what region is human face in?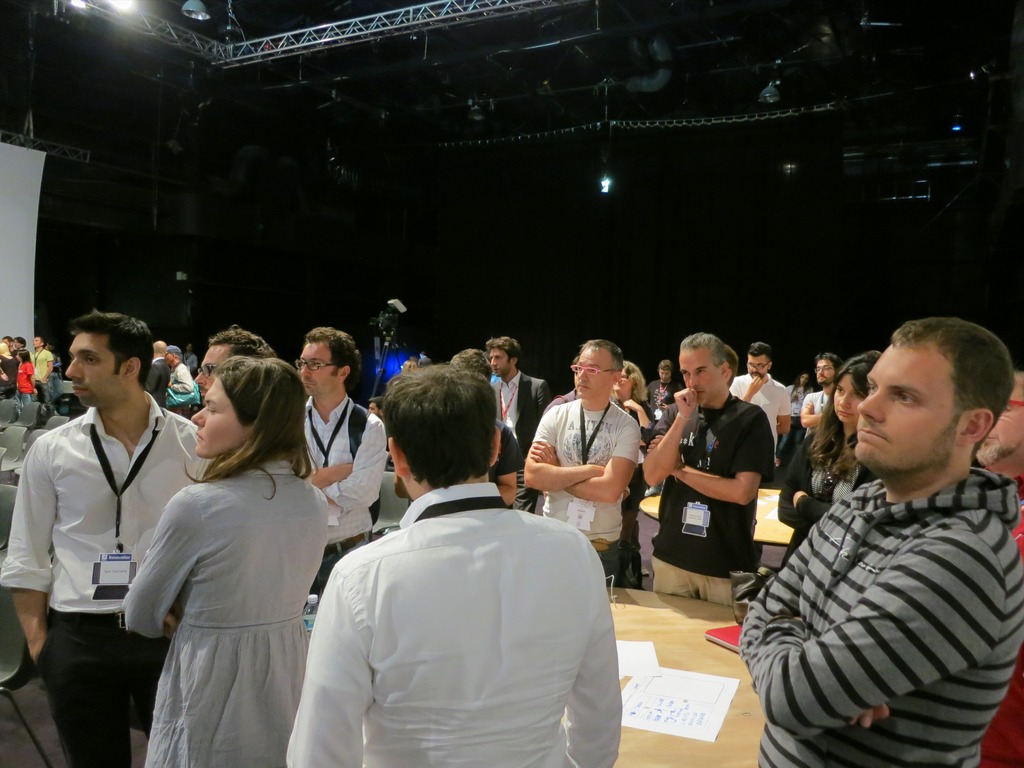
left=489, top=348, right=506, bottom=376.
